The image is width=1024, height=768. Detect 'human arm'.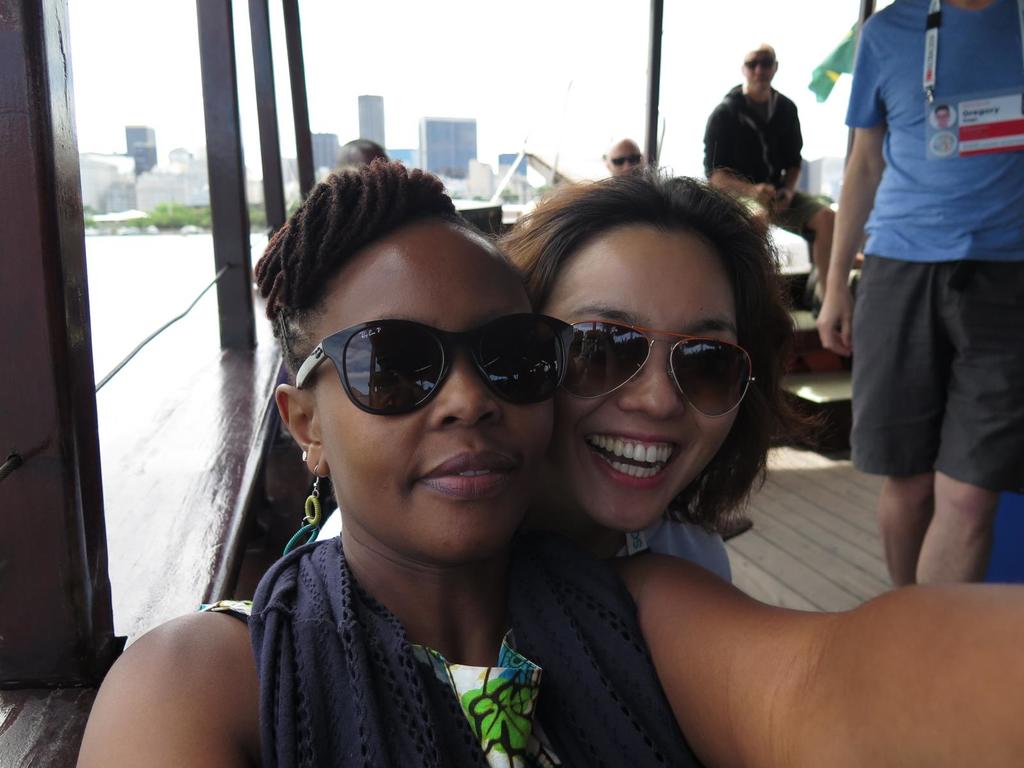
Detection: [771,95,803,189].
